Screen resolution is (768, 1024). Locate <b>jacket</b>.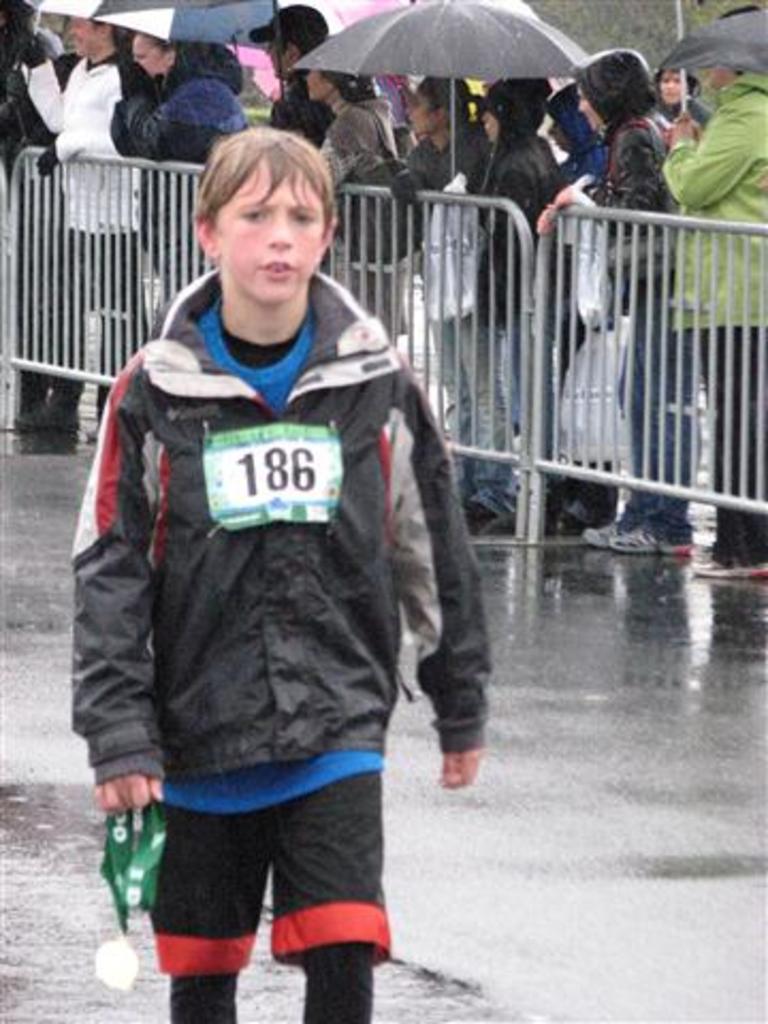
detection(482, 75, 565, 316).
